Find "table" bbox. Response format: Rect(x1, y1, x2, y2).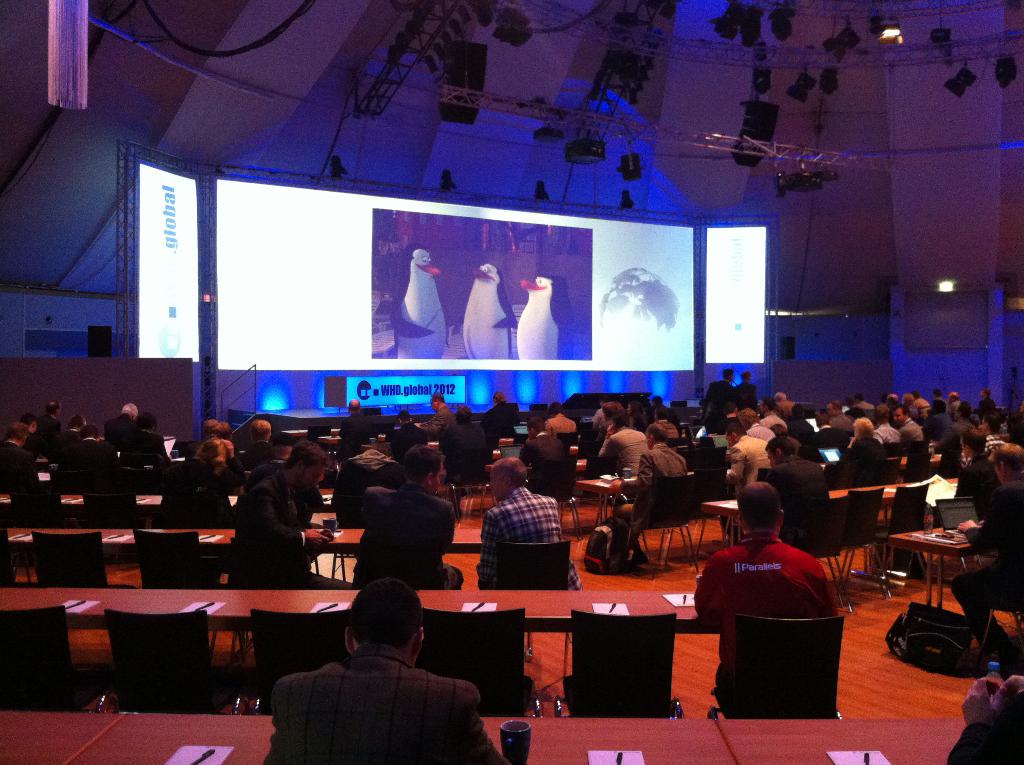
Rect(319, 431, 342, 472).
